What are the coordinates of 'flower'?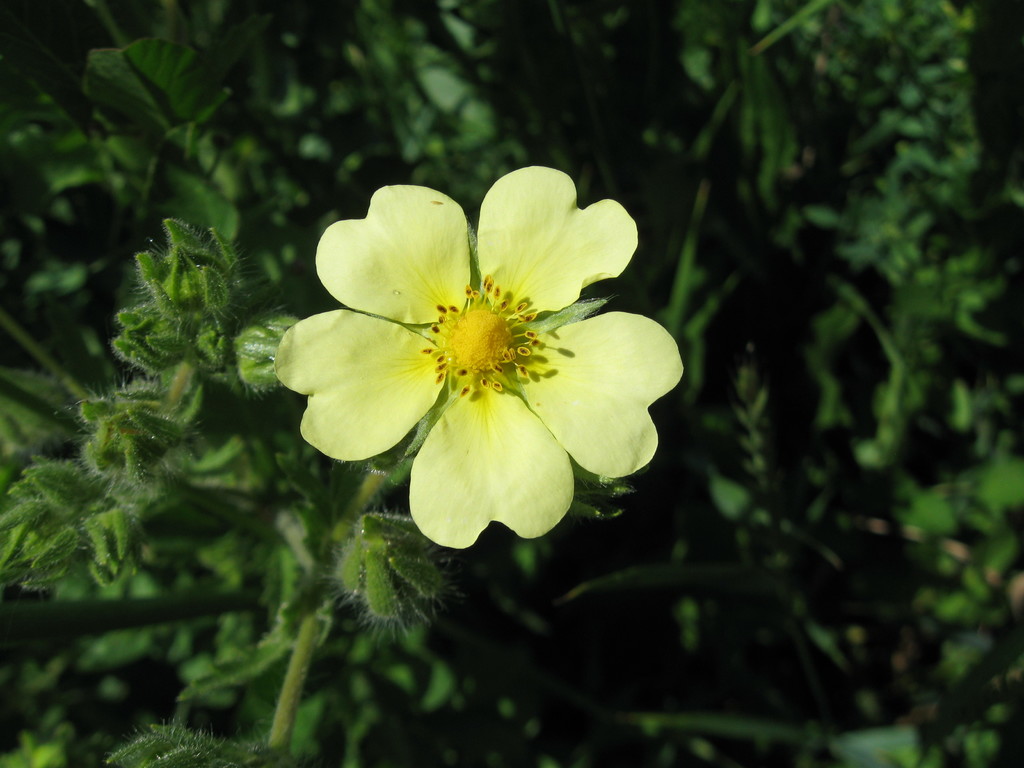
bbox(276, 163, 684, 553).
